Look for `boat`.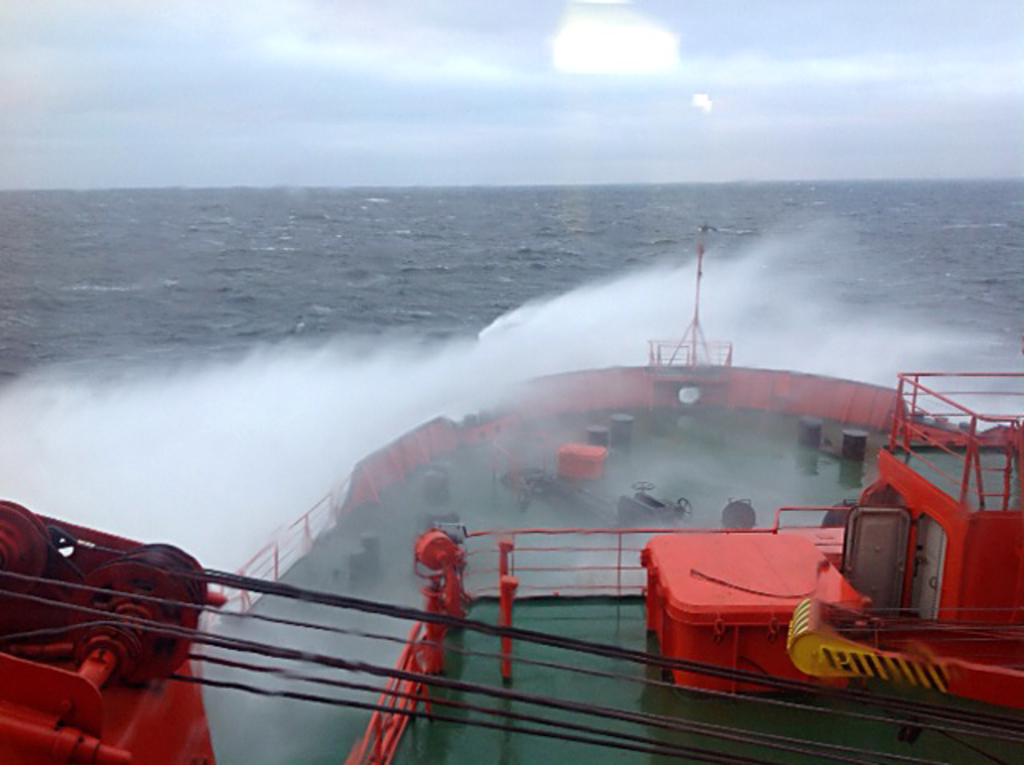
Found: (x1=0, y1=246, x2=1022, y2=763).
